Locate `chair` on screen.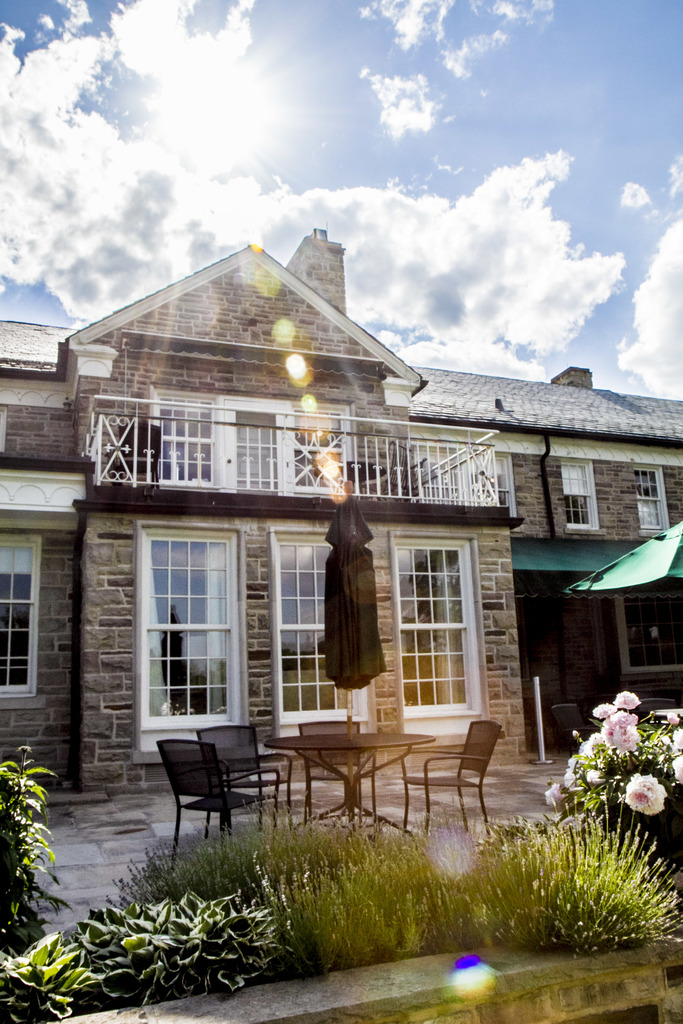
On screen at [x1=150, y1=730, x2=257, y2=874].
